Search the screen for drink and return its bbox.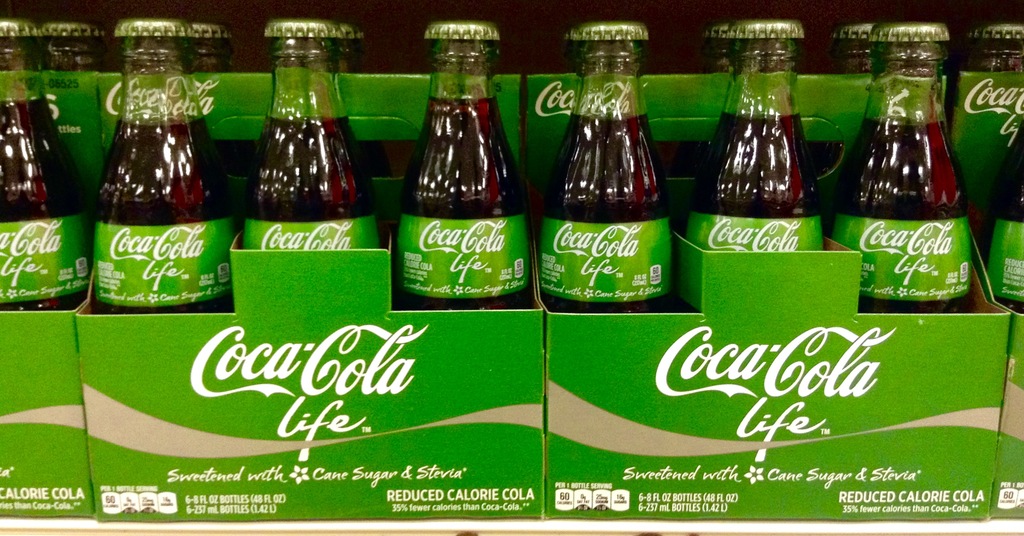
Found: left=392, top=15, right=530, bottom=319.
